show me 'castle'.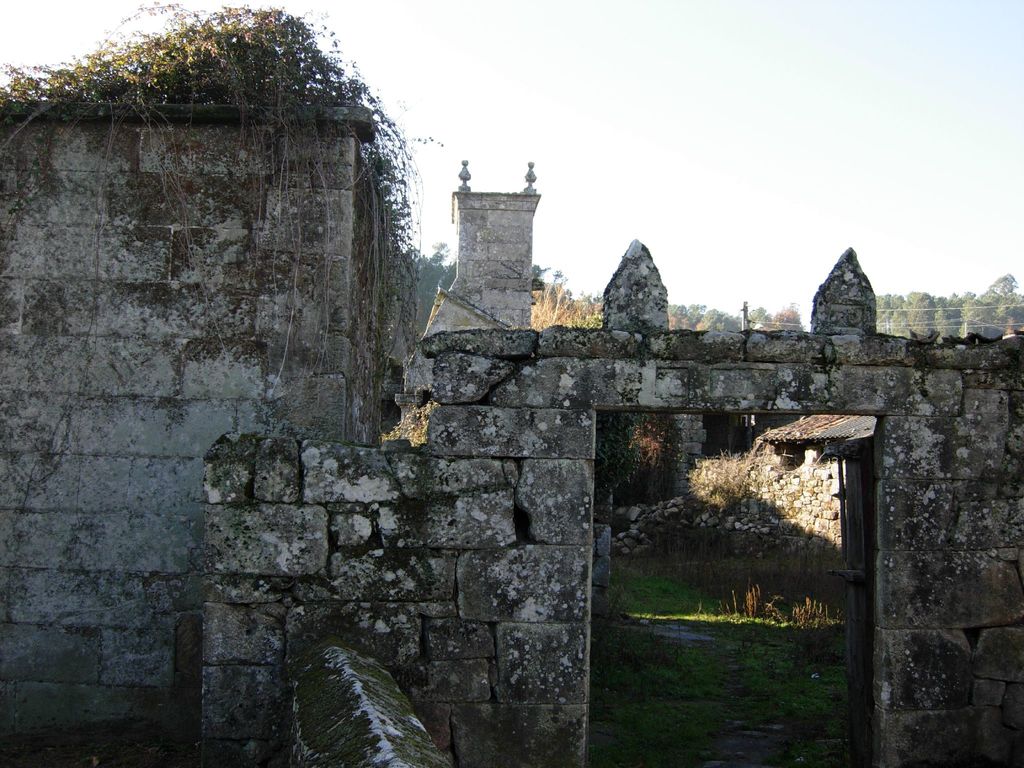
'castle' is here: <region>2, 35, 1023, 767</region>.
